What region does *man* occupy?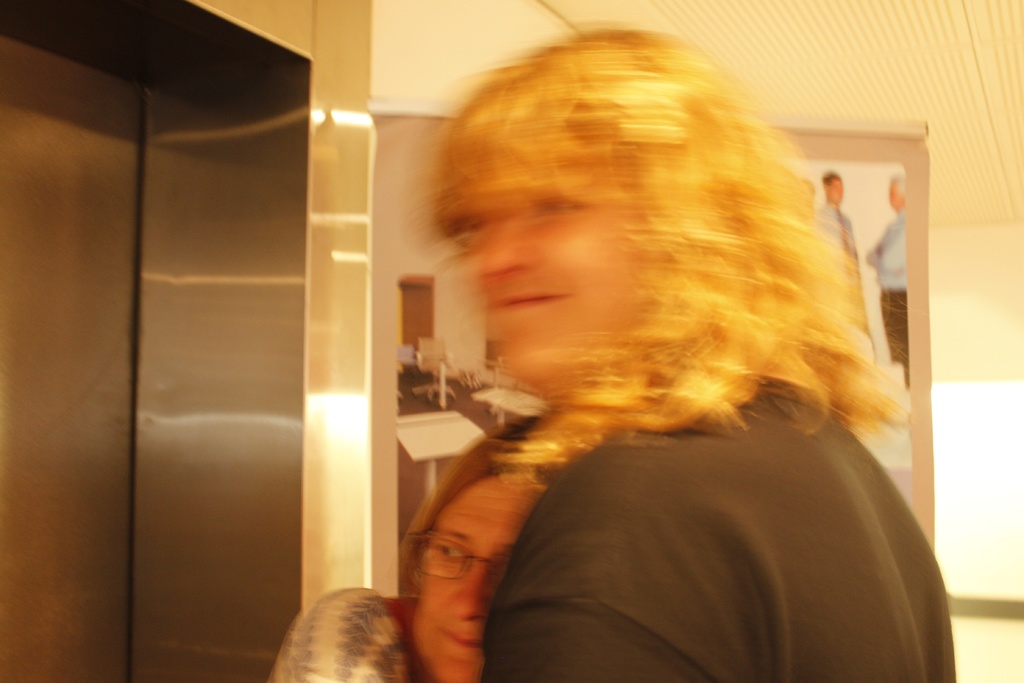
bbox=[419, 25, 956, 682].
